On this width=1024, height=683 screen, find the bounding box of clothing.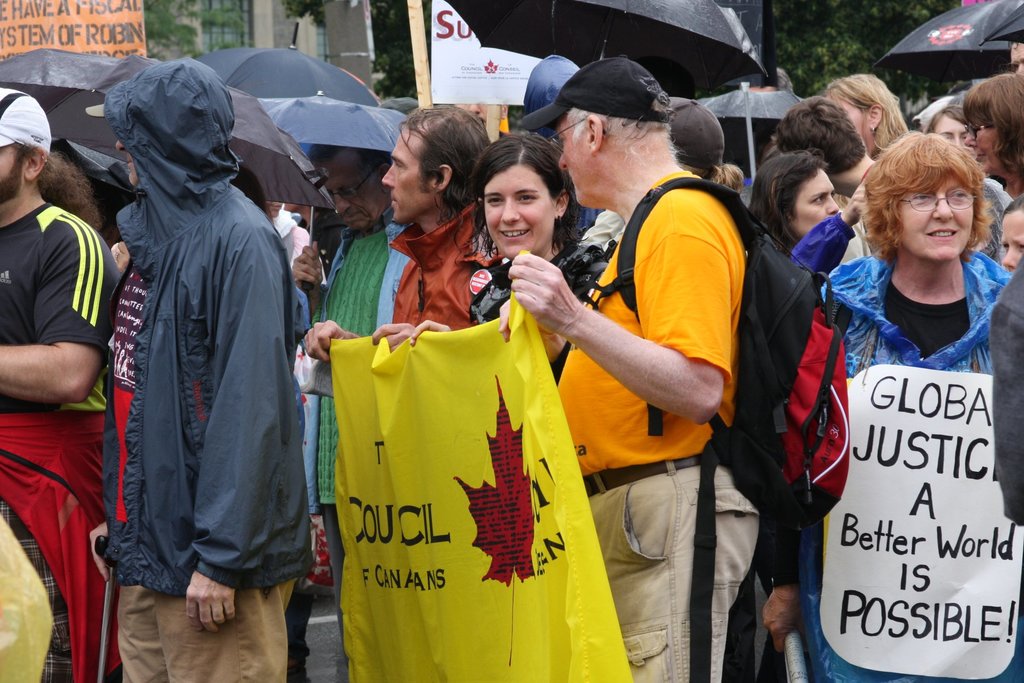
Bounding box: select_region(0, 204, 118, 682).
